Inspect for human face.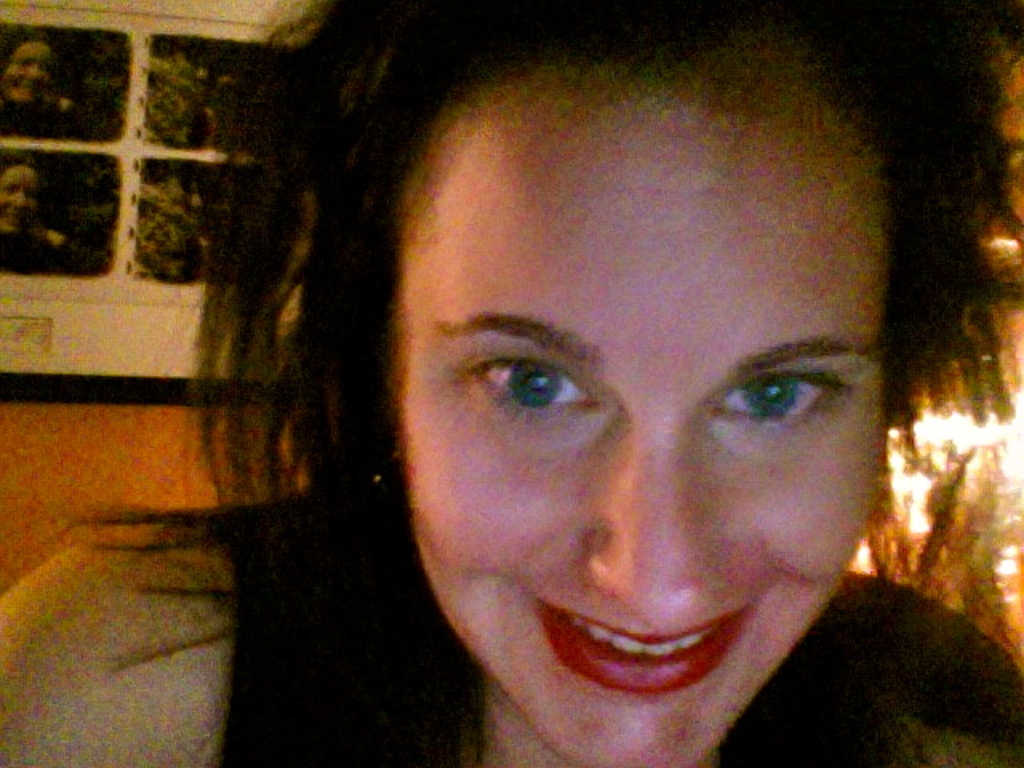
Inspection: (390, 74, 886, 766).
